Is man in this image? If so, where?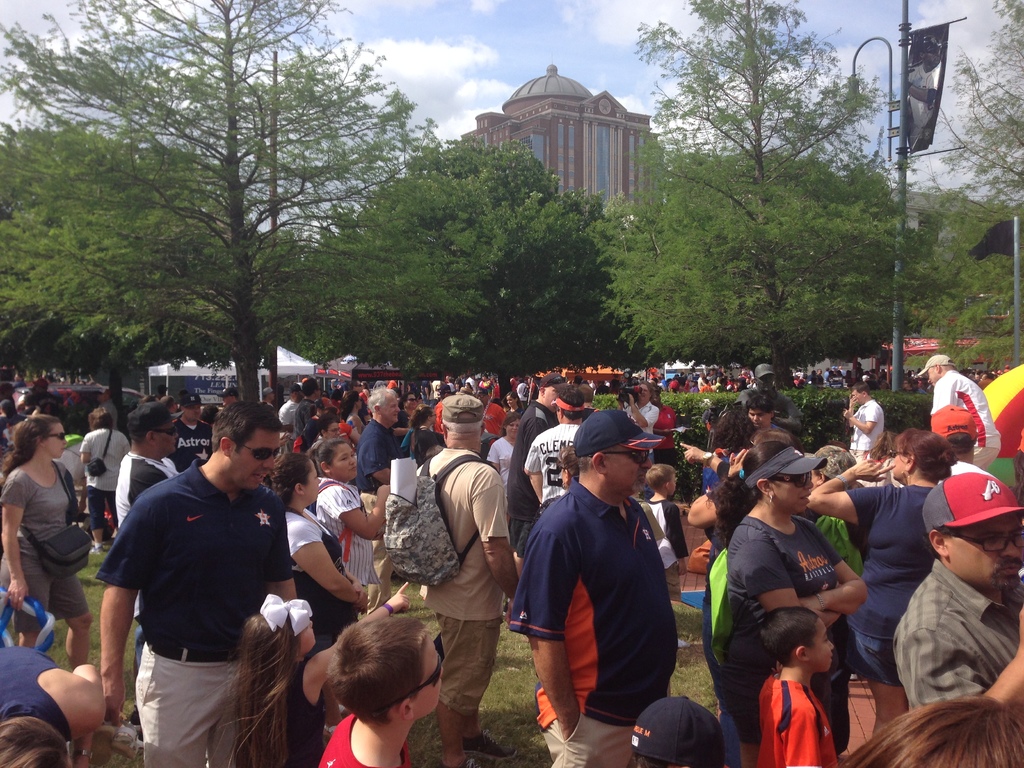
Yes, at l=578, t=383, r=594, b=420.
